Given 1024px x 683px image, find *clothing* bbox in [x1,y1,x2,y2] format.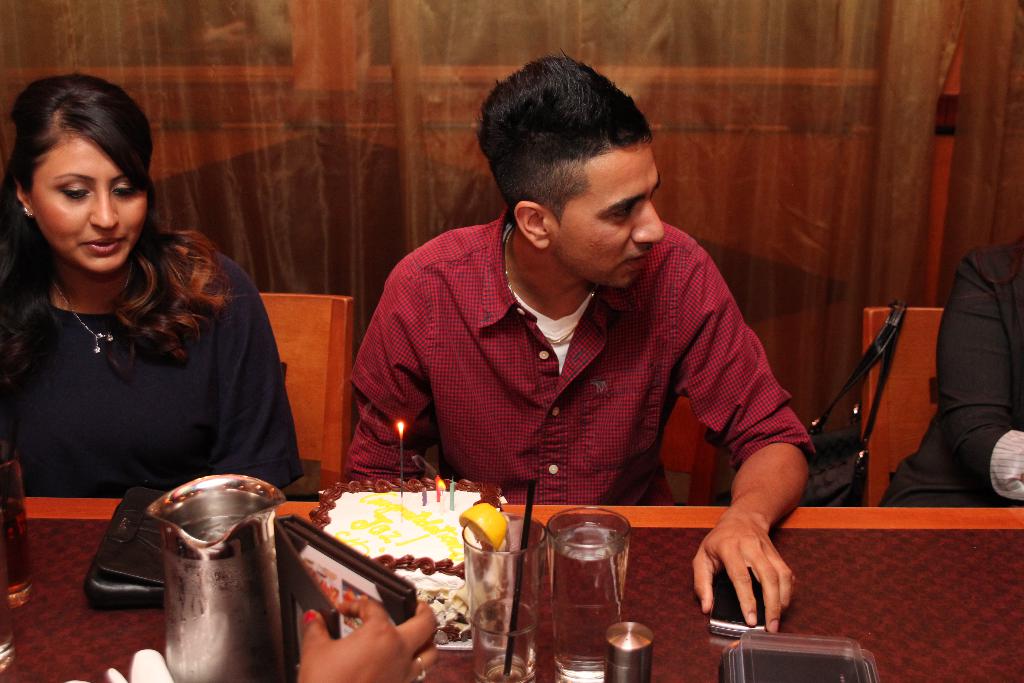
[0,220,305,500].
